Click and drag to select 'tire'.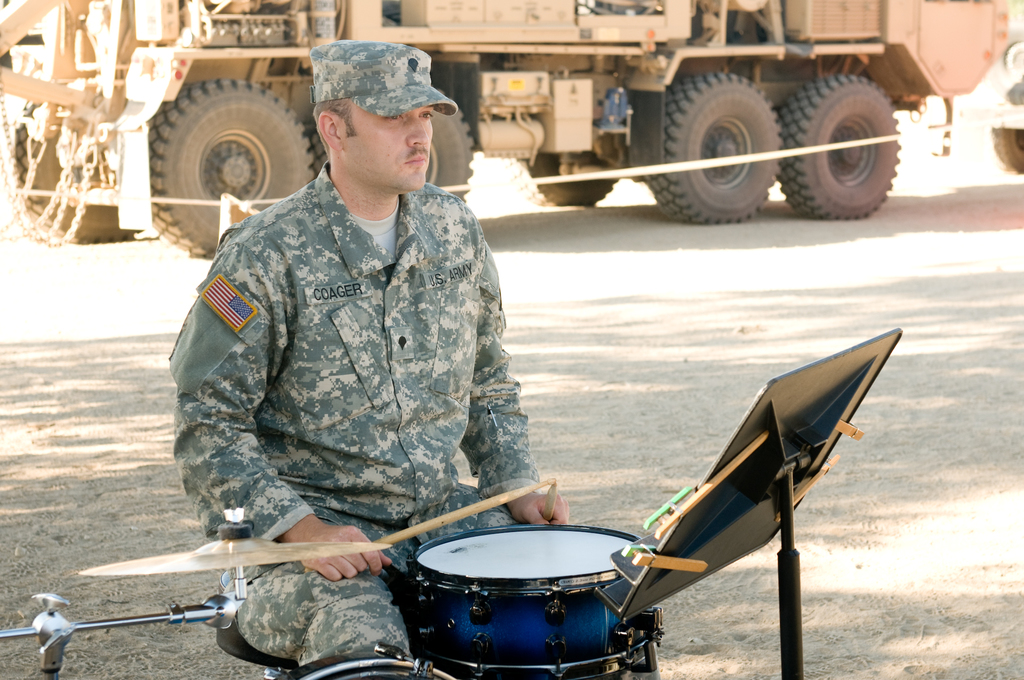
Selection: BBox(506, 152, 625, 207).
